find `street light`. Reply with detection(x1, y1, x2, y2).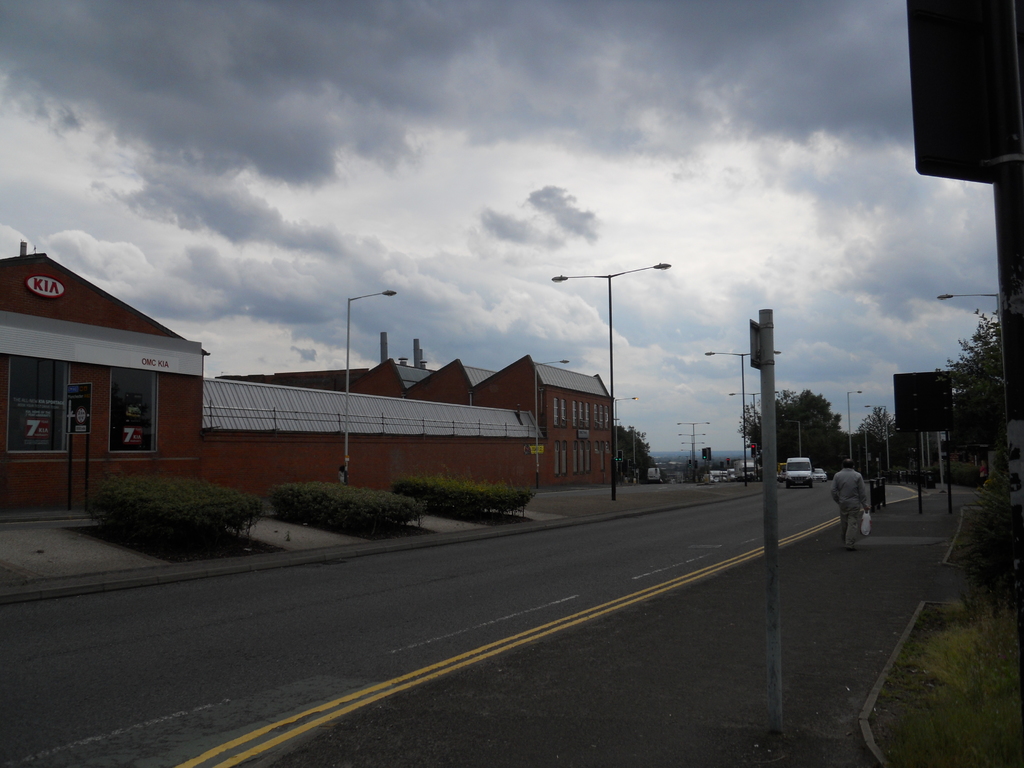
detection(844, 390, 863, 461).
